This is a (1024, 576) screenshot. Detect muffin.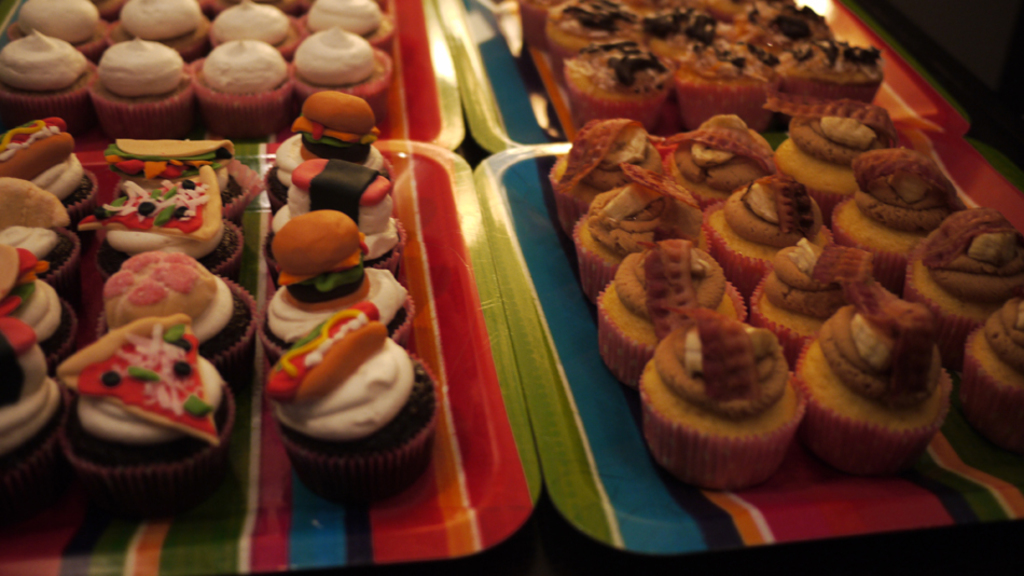
x1=0, y1=176, x2=77, y2=285.
